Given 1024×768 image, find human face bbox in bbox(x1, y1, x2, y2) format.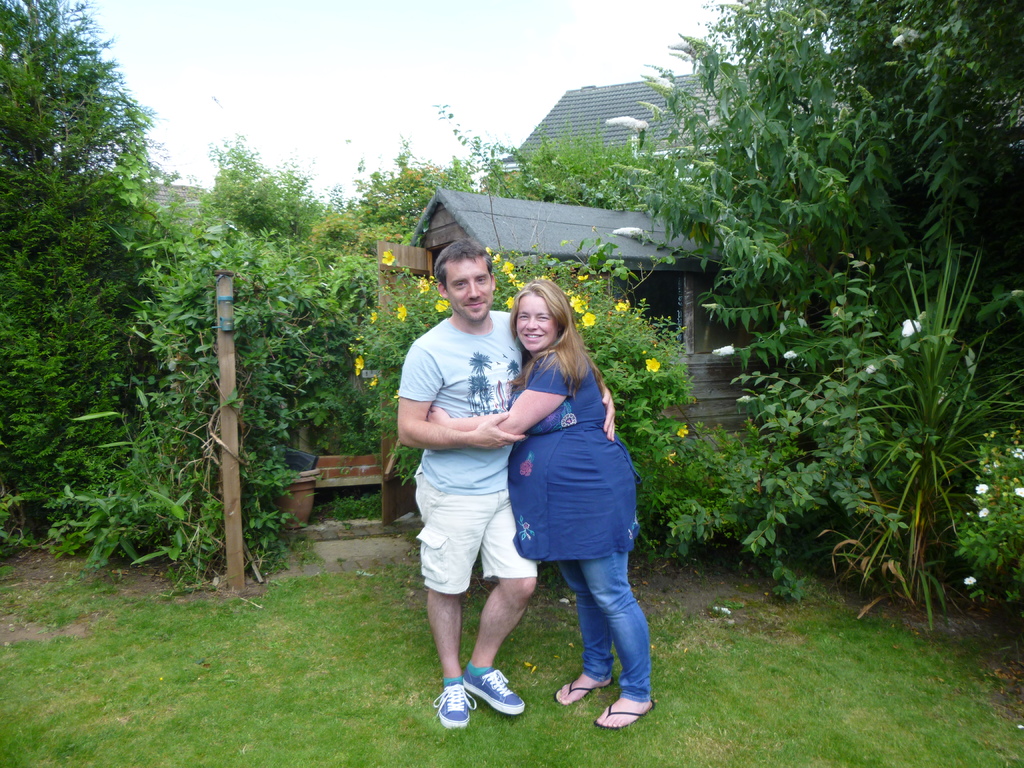
bbox(447, 259, 493, 321).
